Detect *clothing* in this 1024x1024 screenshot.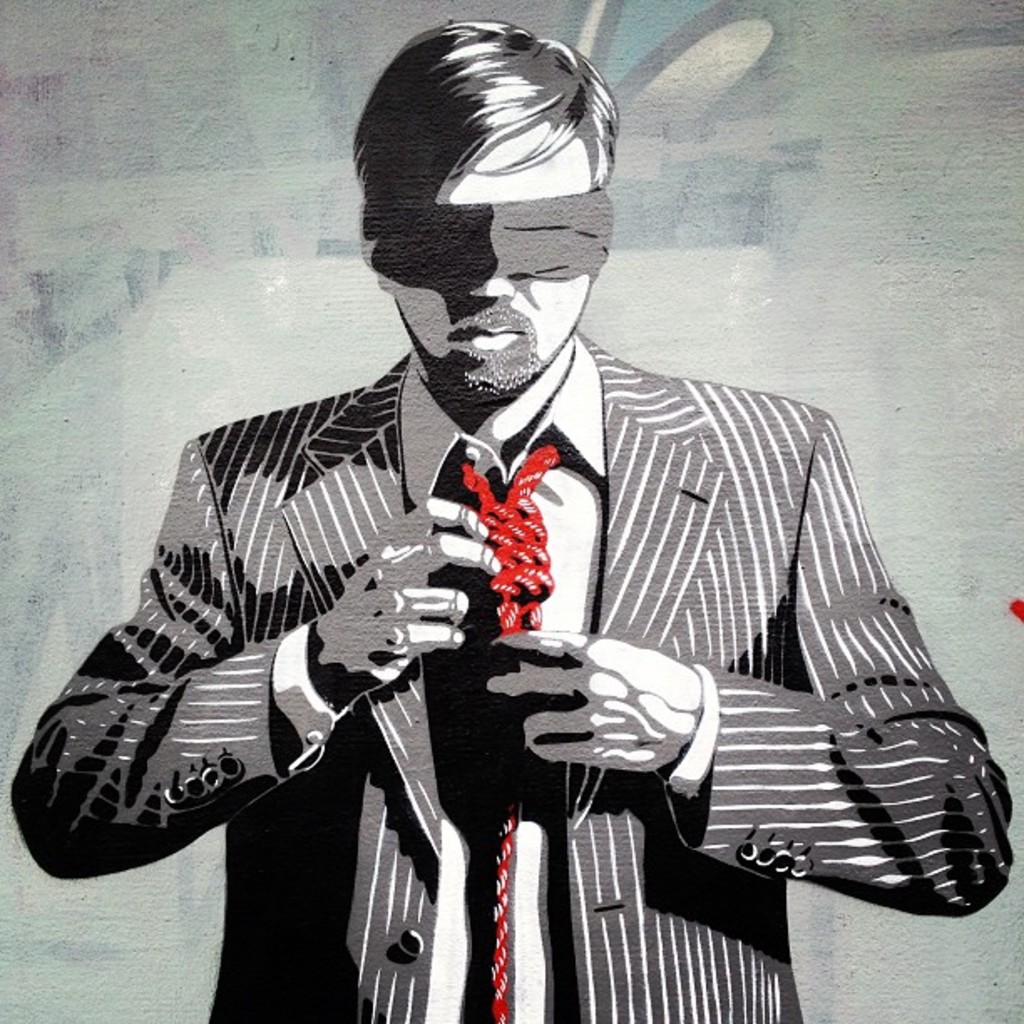
Detection: (x1=129, y1=310, x2=940, y2=974).
